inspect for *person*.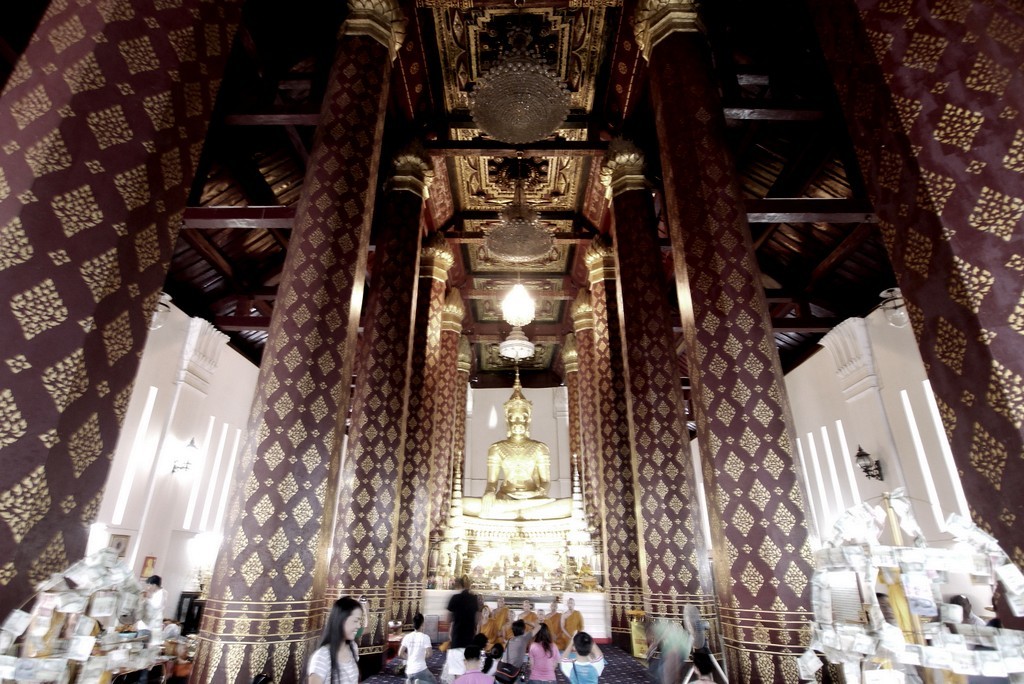
Inspection: box(306, 596, 362, 677).
